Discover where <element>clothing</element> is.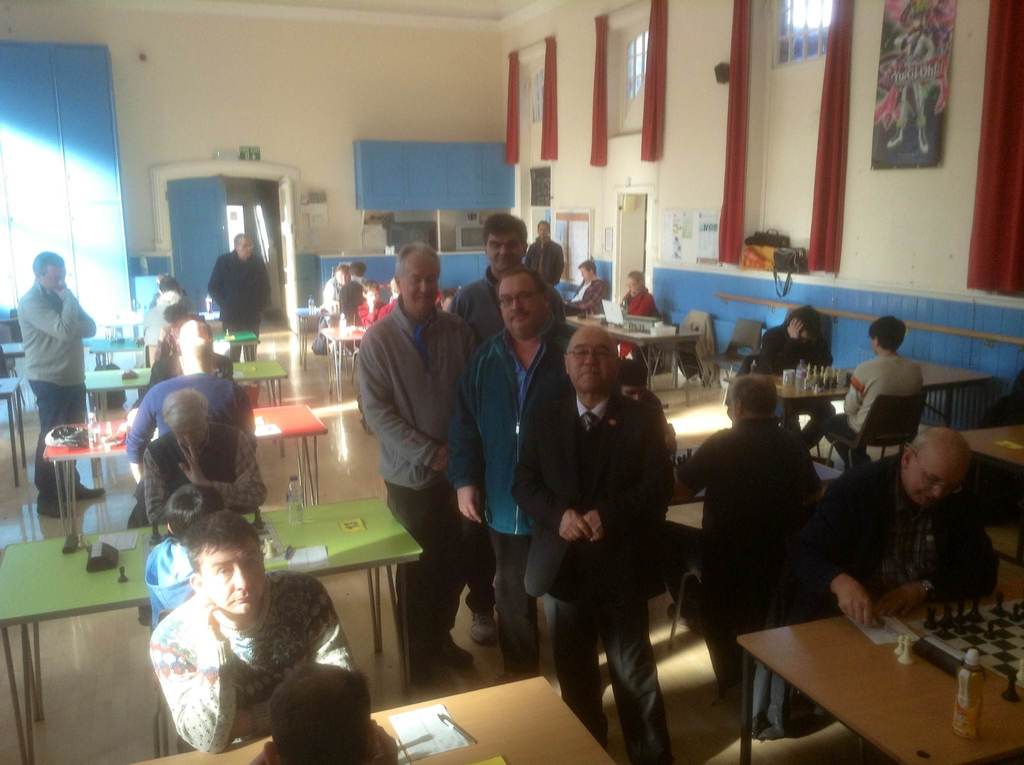
Discovered at rect(438, 254, 564, 340).
